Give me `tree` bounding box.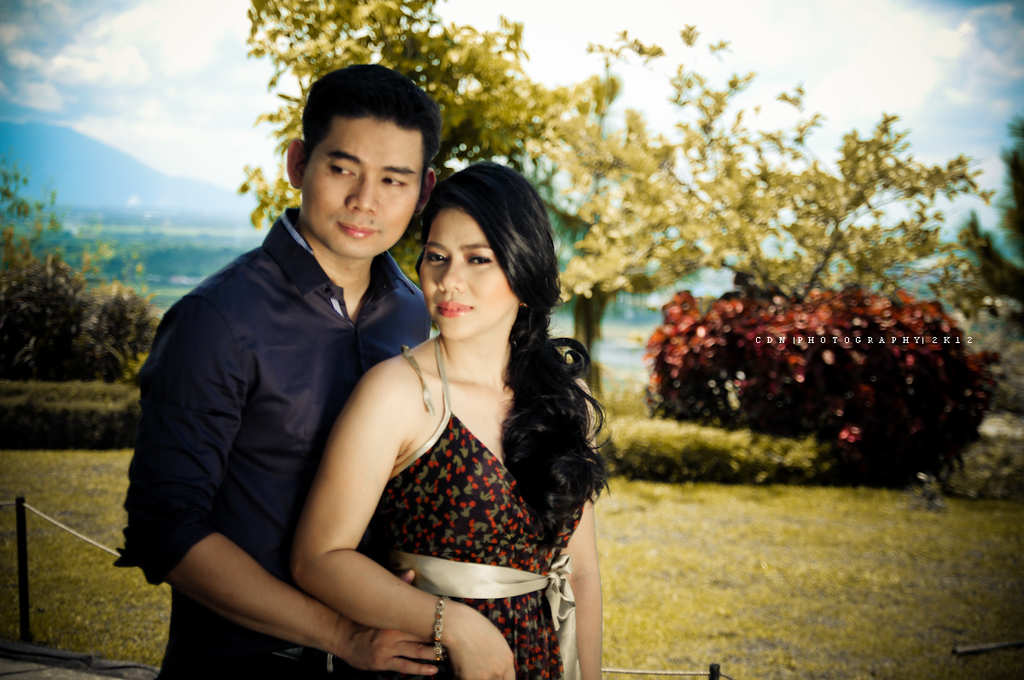
{"left": 0, "top": 153, "right": 177, "bottom": 381}.
